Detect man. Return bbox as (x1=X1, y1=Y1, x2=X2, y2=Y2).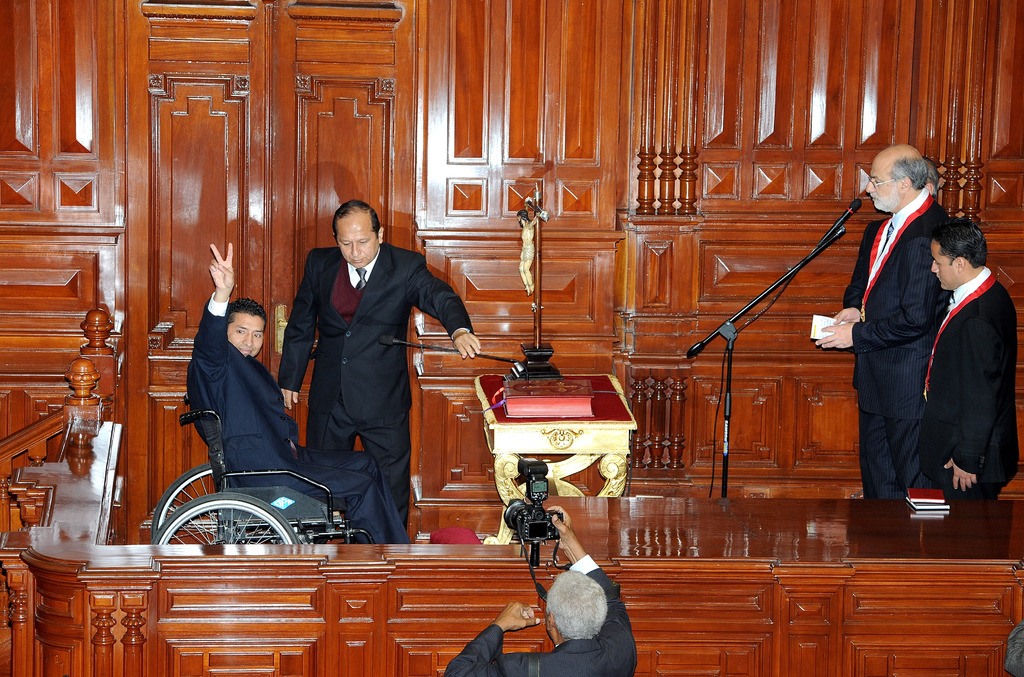
(x1=812, y1=147, x2=957, y2=494).
